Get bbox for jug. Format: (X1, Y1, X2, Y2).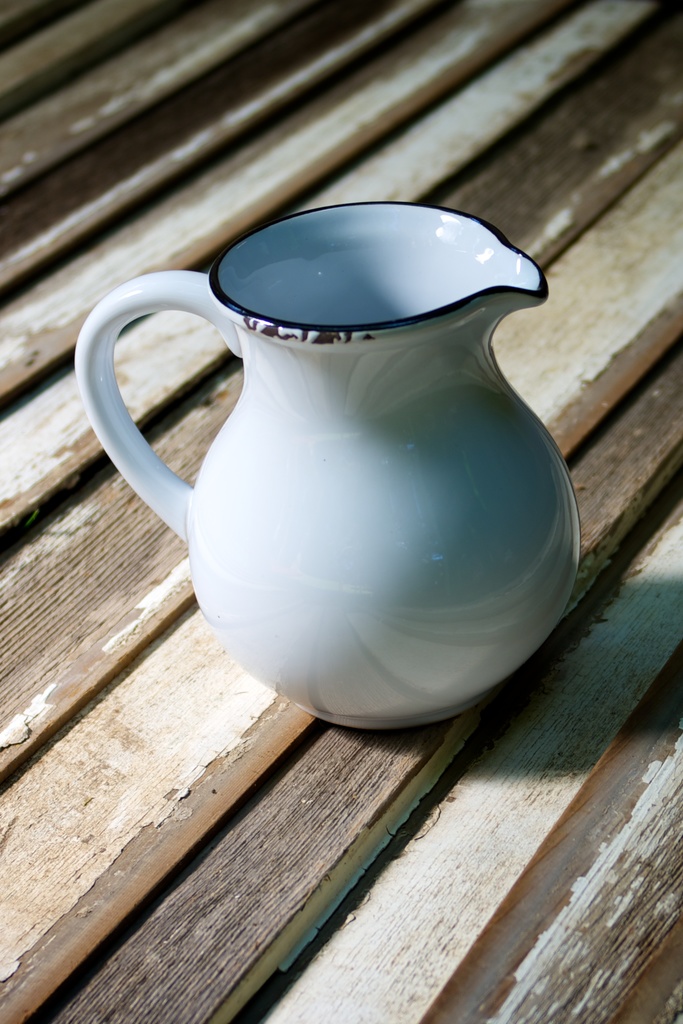
(69, 197, 588, 732).
